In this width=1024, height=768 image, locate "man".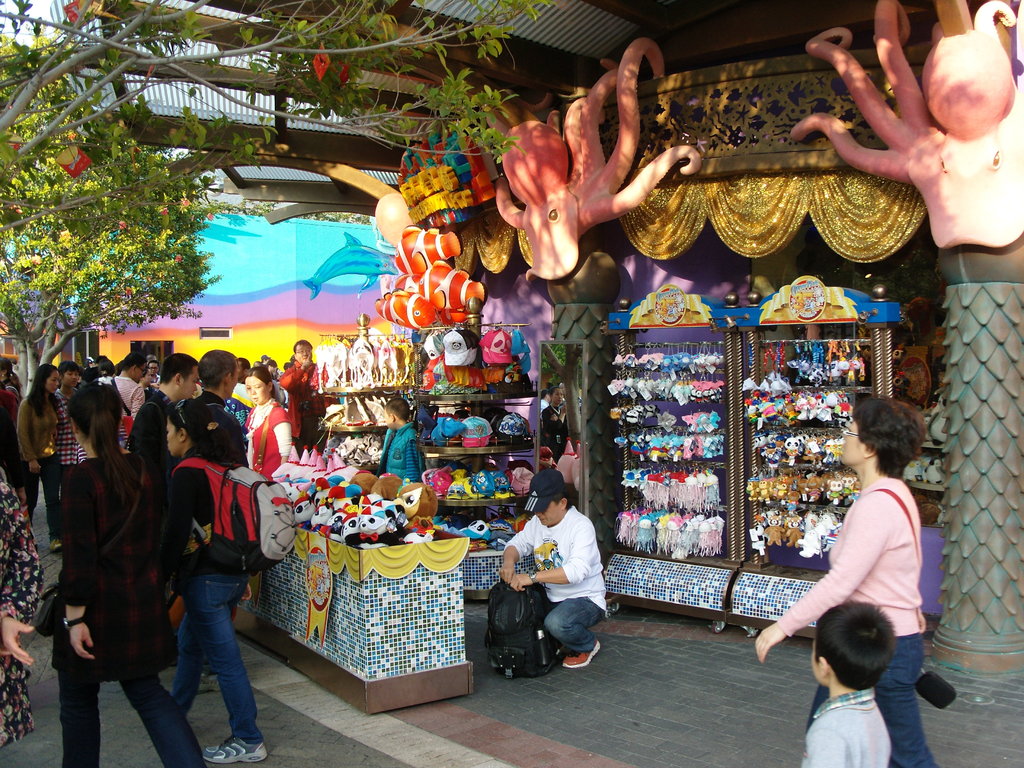
Bounding box: 54,362,82,500.
